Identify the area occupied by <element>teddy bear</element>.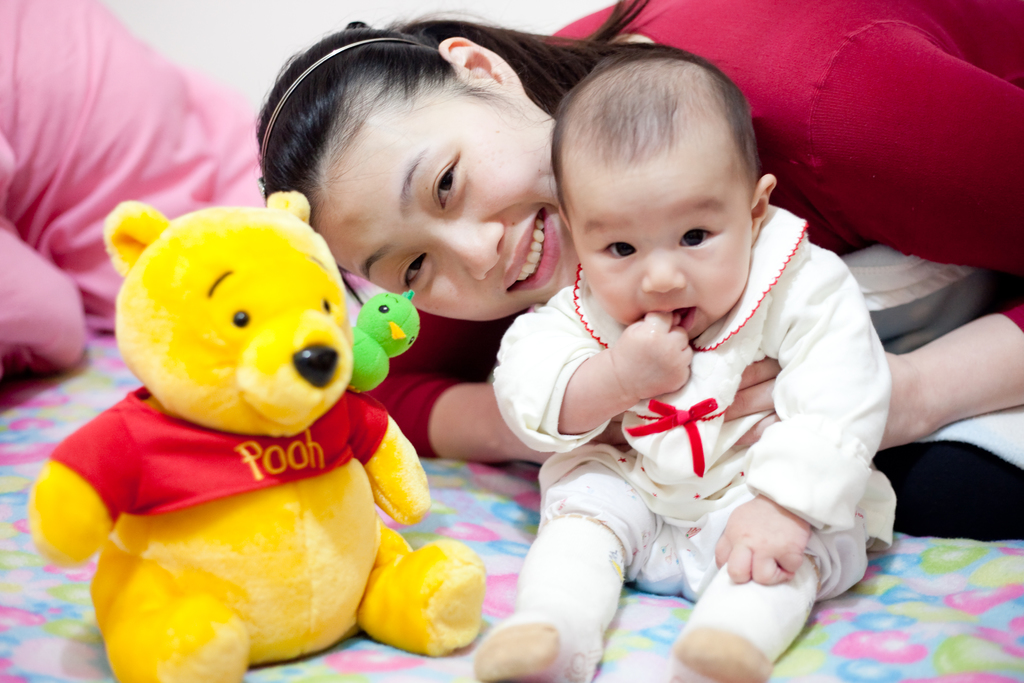
Area: region(25, 191, 485, 682).
